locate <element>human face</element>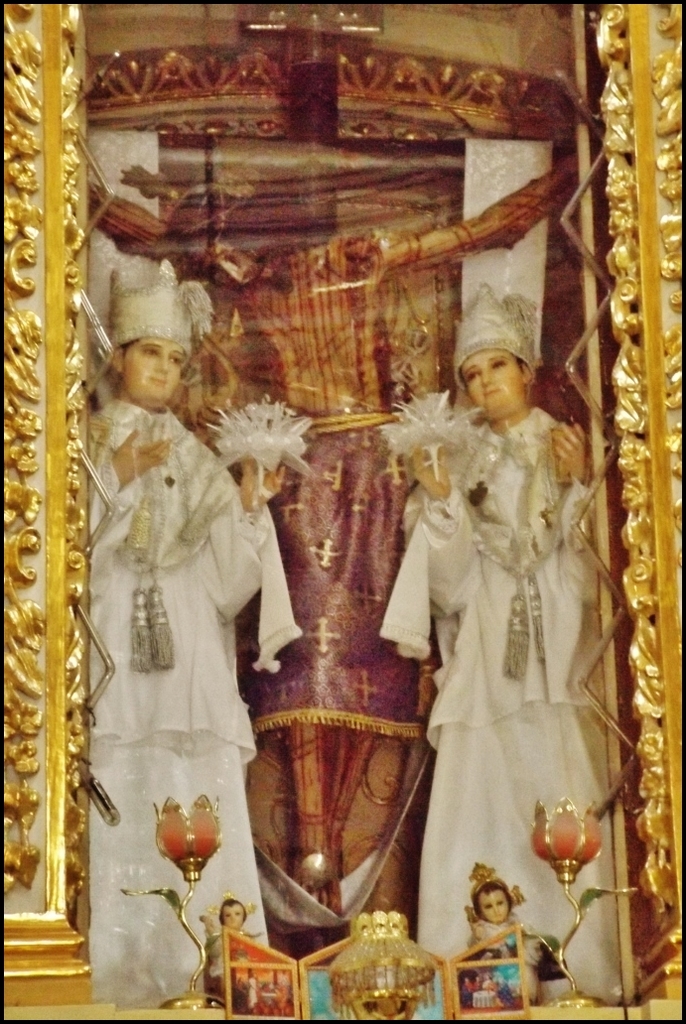
{"left": 119, "top": 340, "right": 185, "bottom": 415}
